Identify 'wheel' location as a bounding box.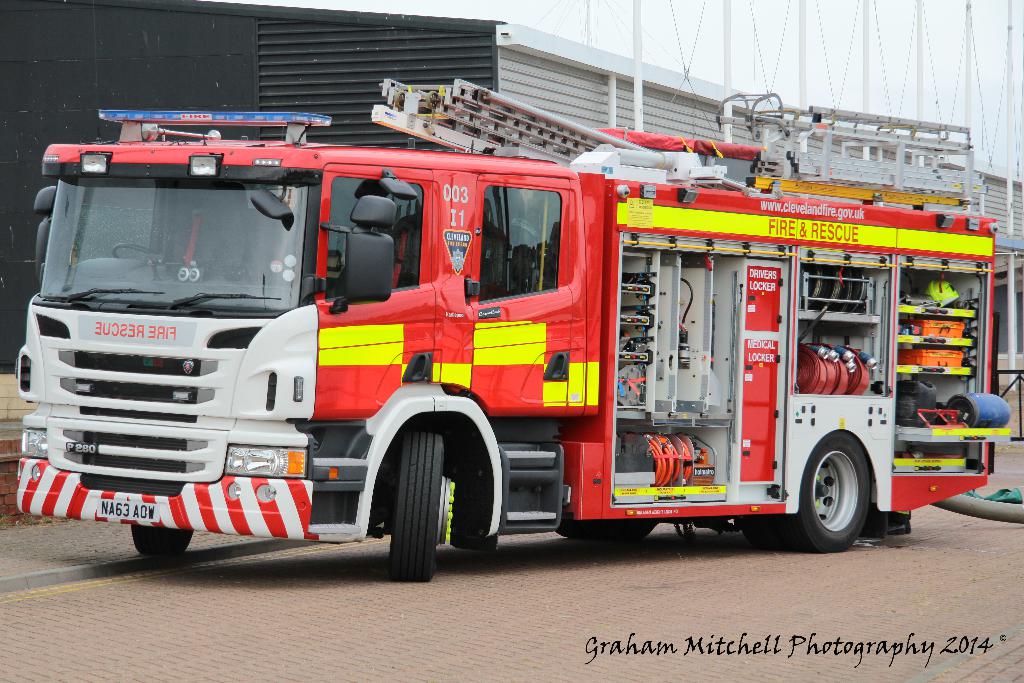
[780,432,864,554].
